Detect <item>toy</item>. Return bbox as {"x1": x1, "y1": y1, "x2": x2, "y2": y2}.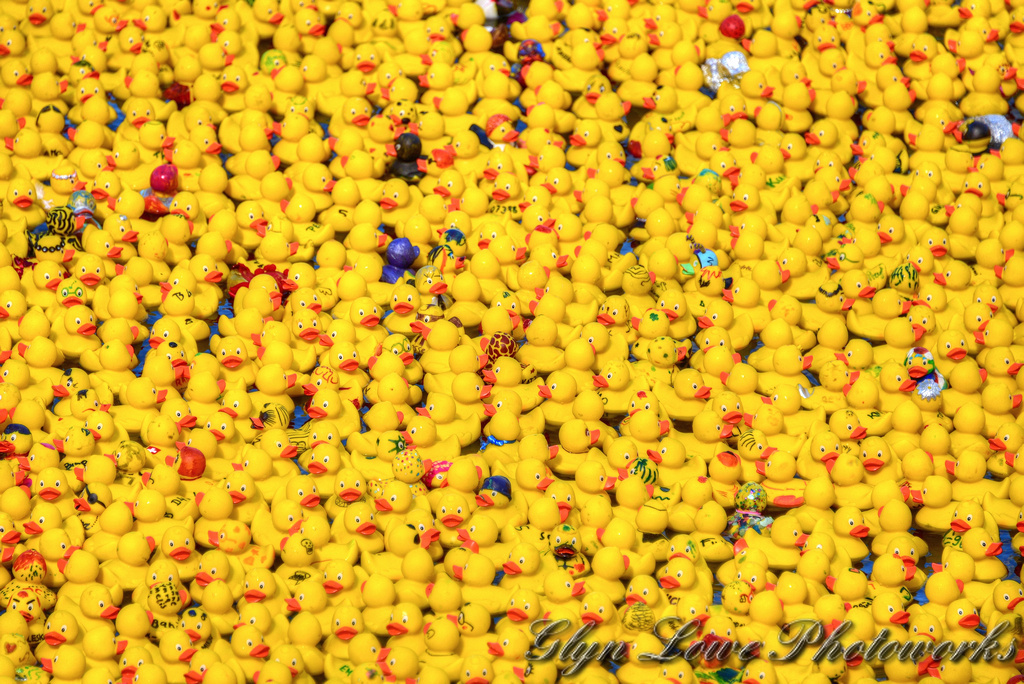
{"x1": 183, "y1": 39, "x2": 236, "y2": 83}.
